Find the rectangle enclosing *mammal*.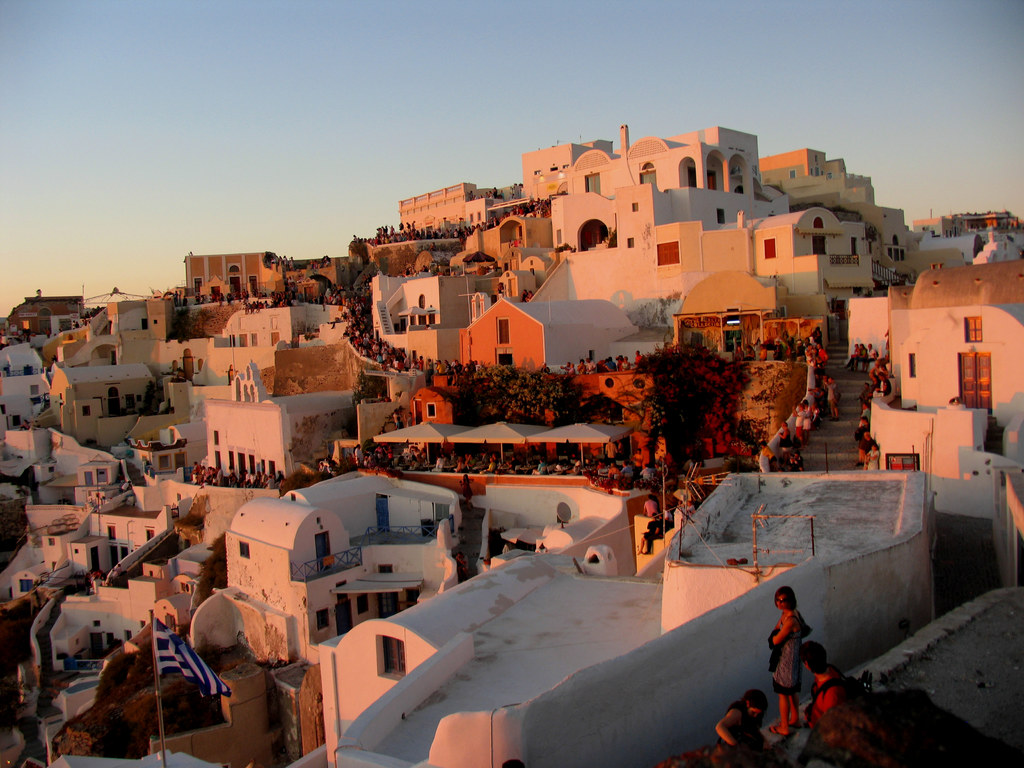
(710, 684, 765, 767).
